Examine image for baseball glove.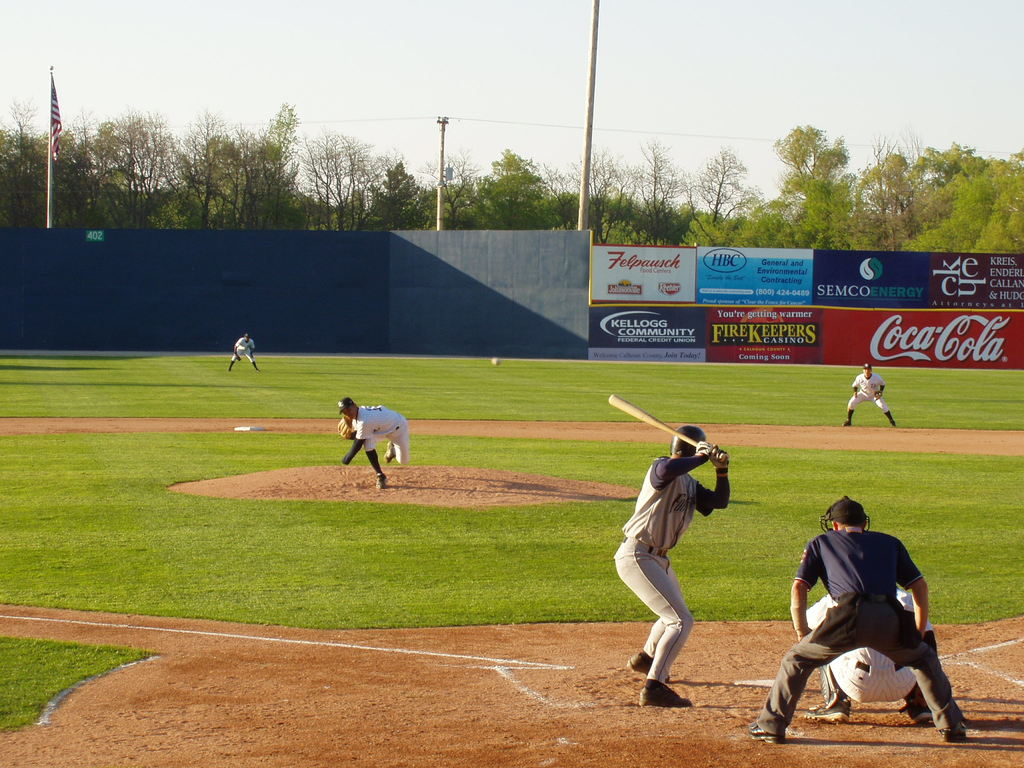
Examination result: bbox=[877, 390, 888, 400].
